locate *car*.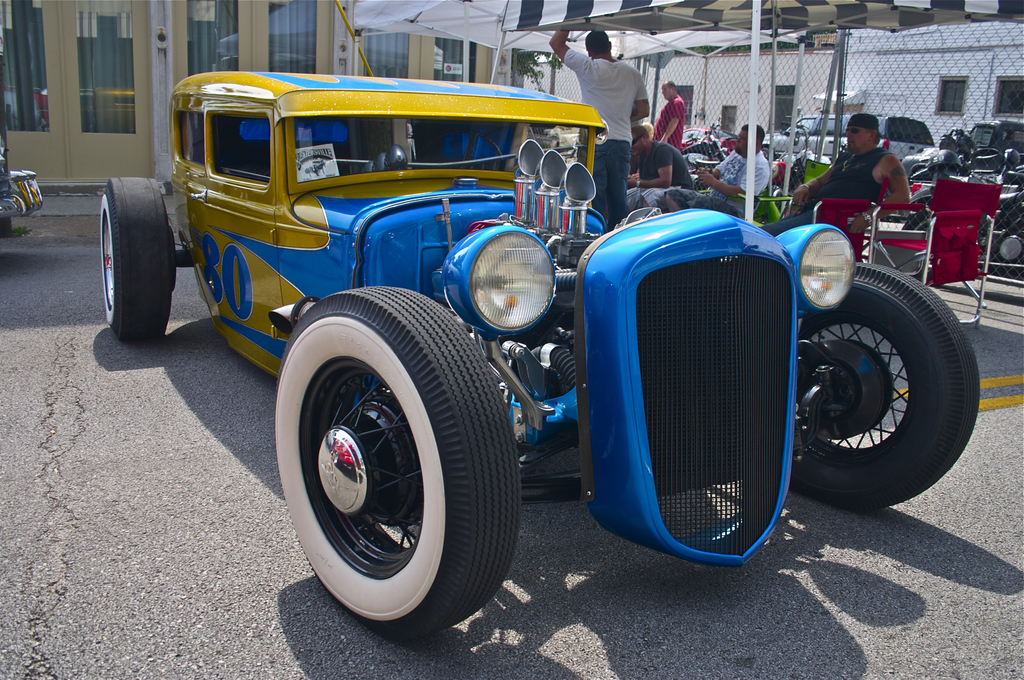
Bounding box: [0, 122, 40, 223].
